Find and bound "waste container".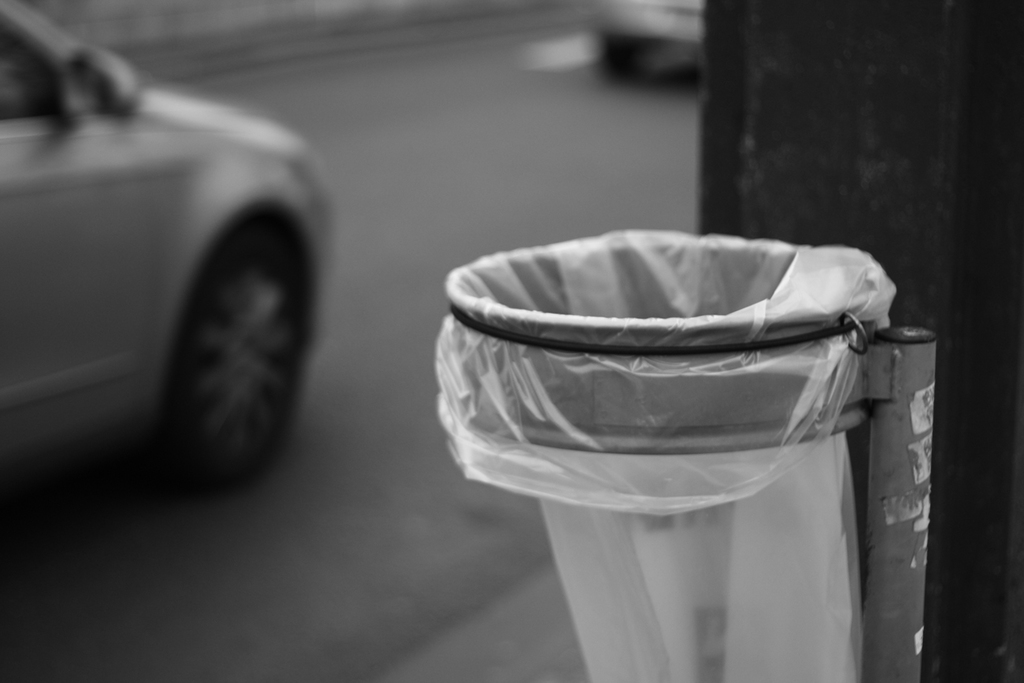
Bound: detection(448, 228, 889, 682).
